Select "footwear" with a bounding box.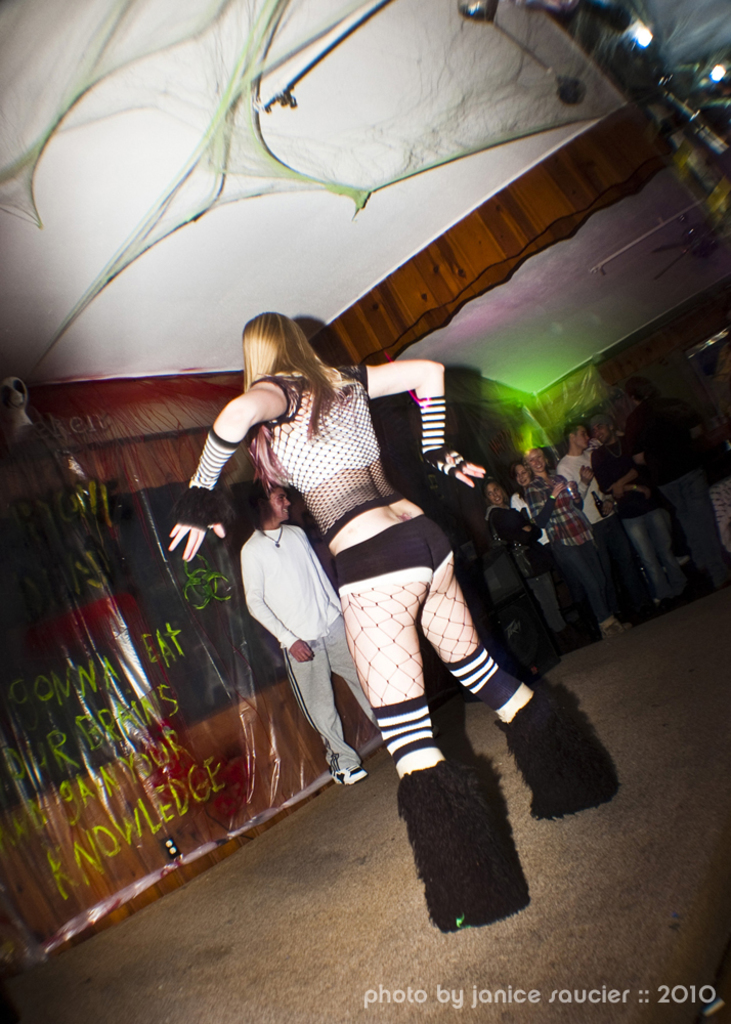
[405, 750, 522, 929].
